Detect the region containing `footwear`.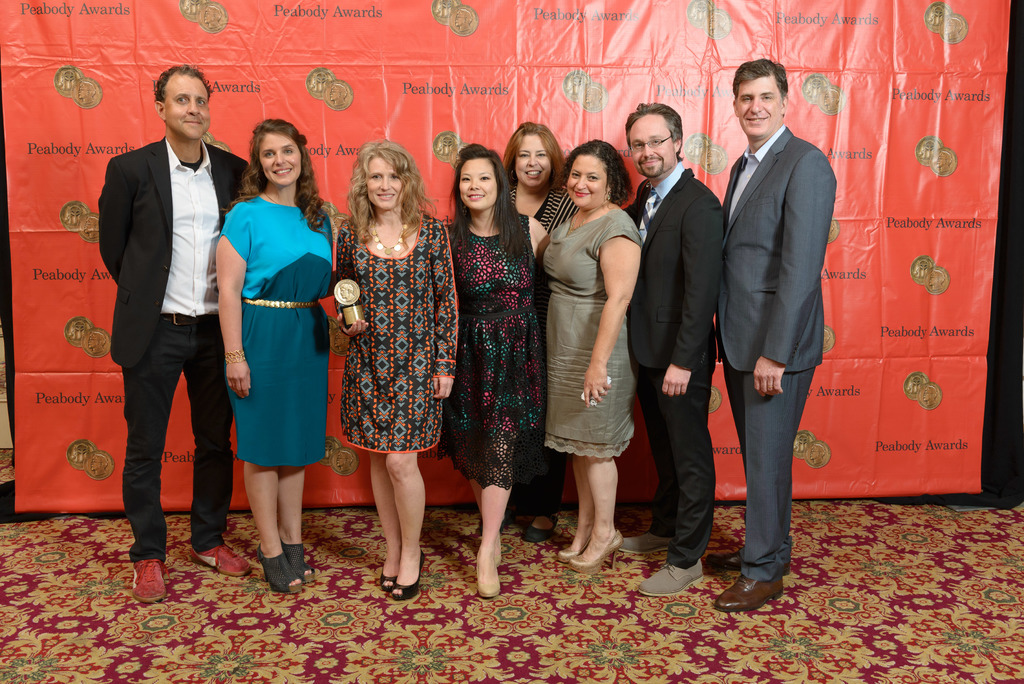
[388,547,426,598].
